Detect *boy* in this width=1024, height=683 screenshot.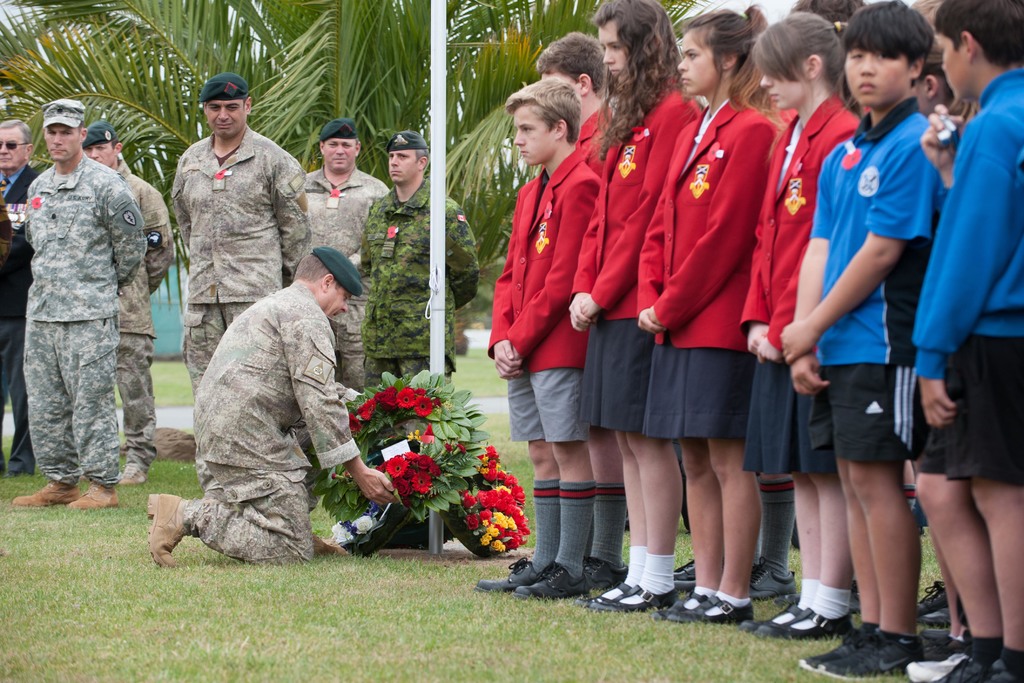
Detection: crop(915, 0, 1023, 682).
